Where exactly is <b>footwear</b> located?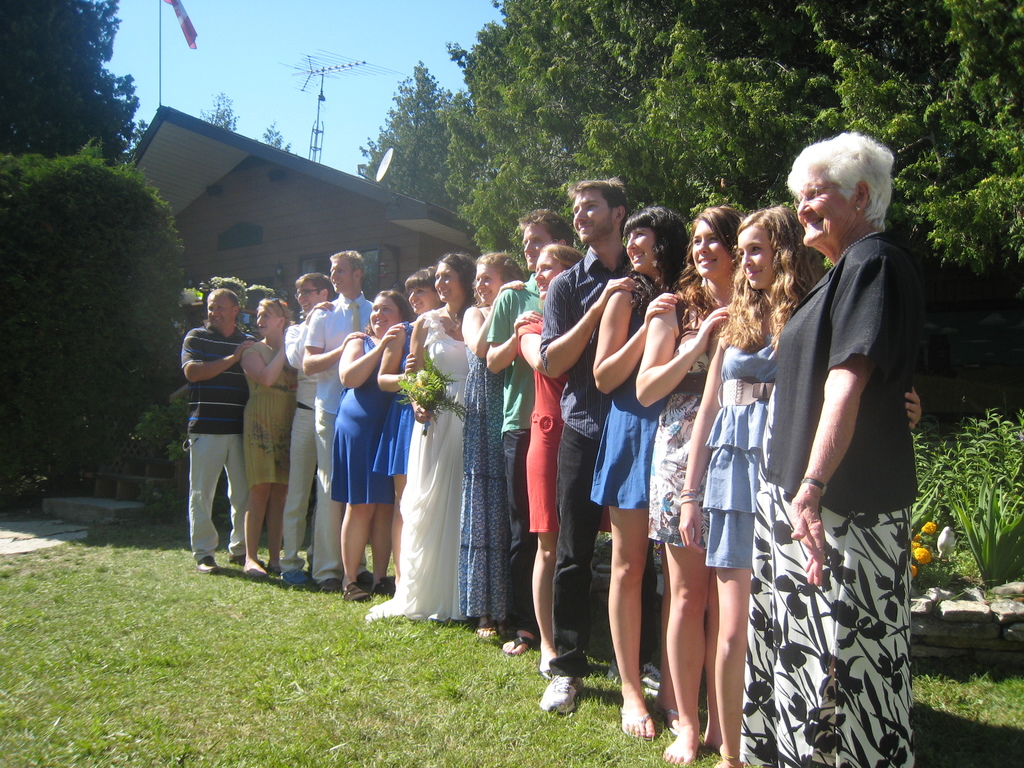
Its bounding box is 345, 584, 366, 602.
